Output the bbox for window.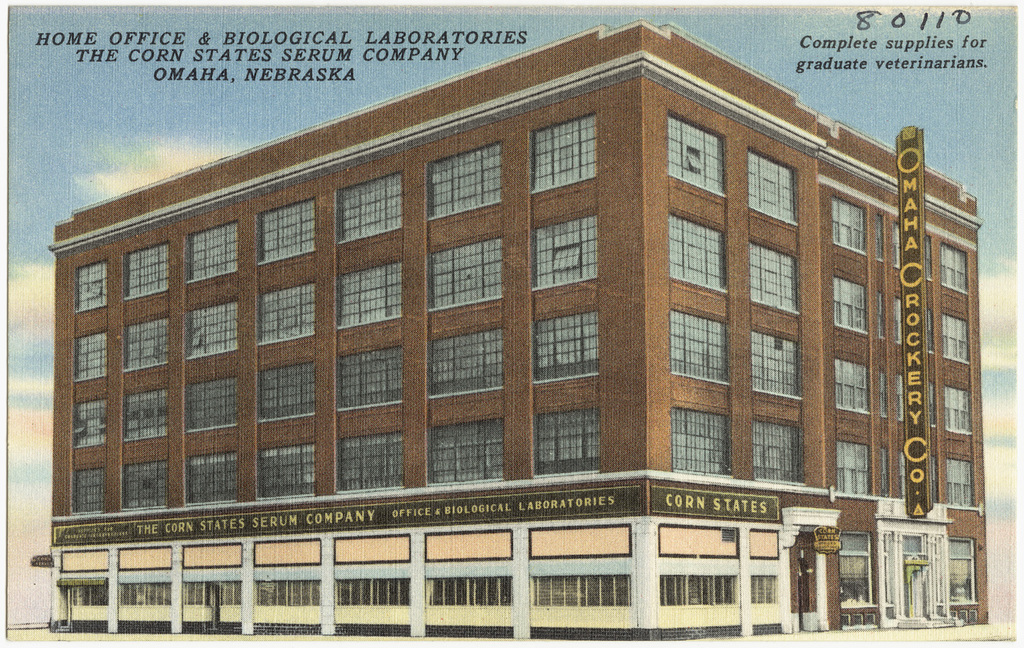
182/305/242/363.
